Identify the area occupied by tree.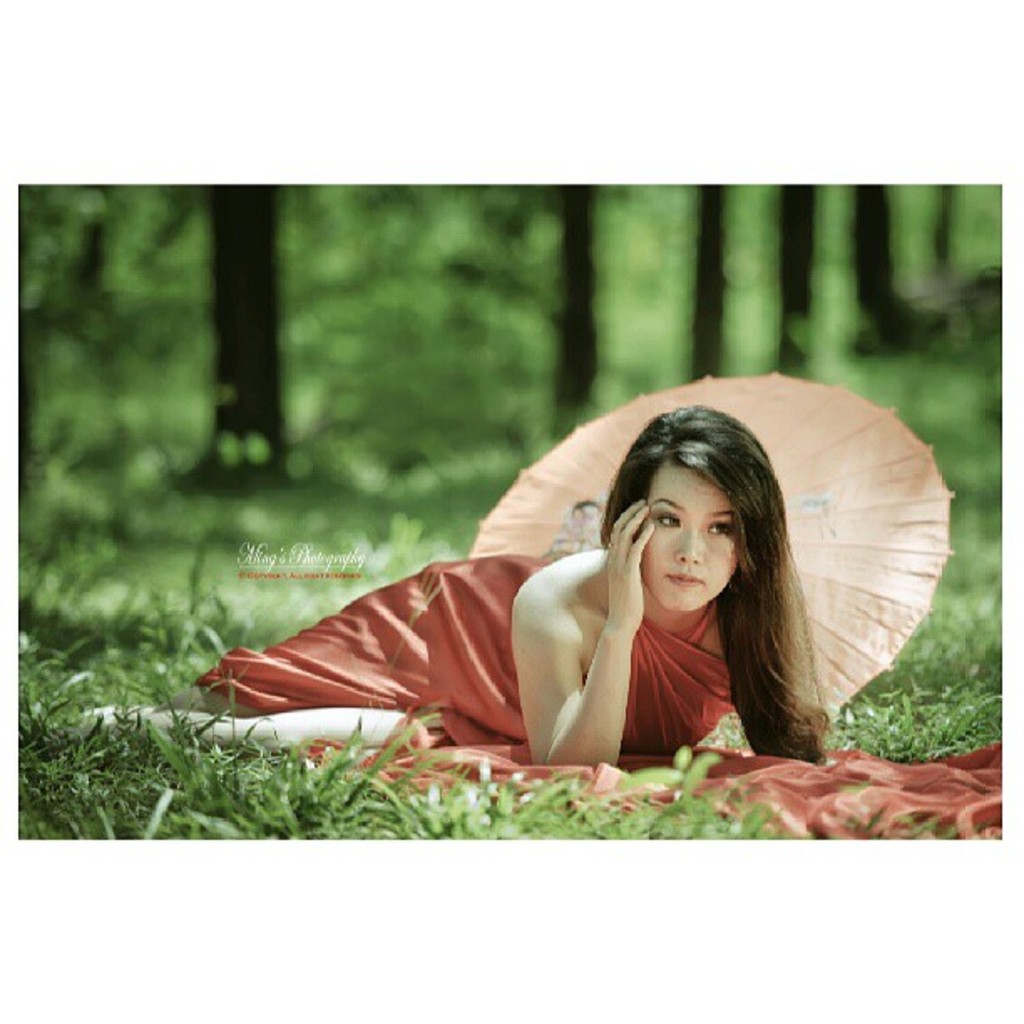
Area: 694/184/728/385.
